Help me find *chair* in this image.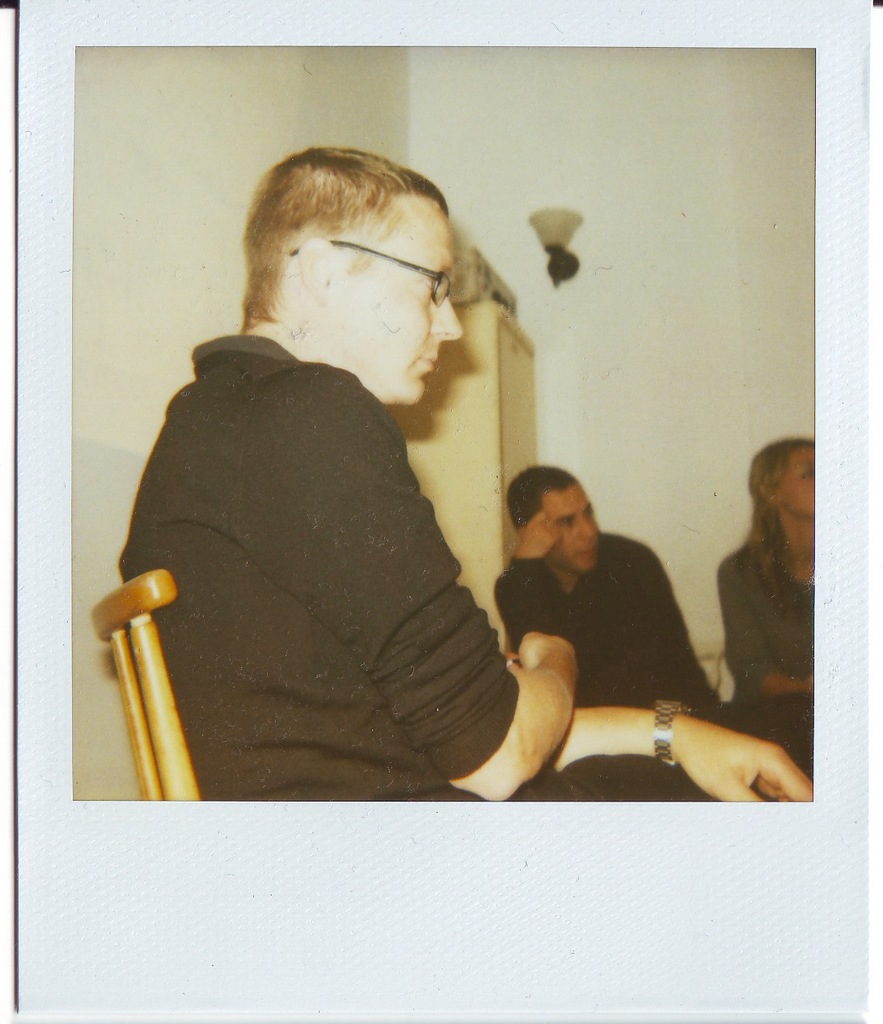
Found it: [82, 564, 200, 808].
